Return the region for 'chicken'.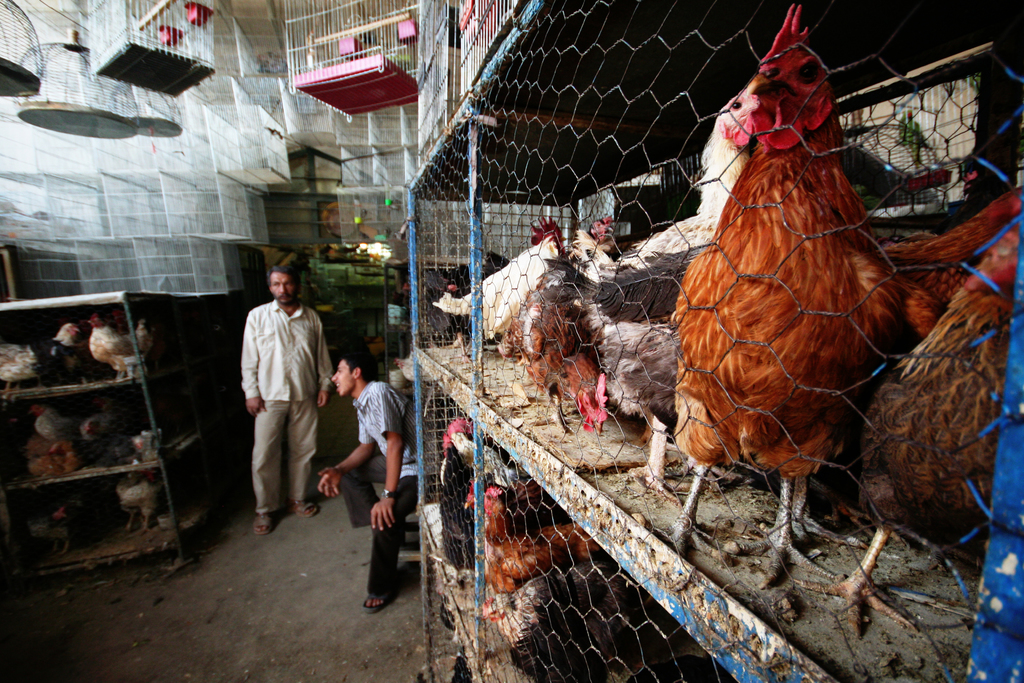
<bbox>86, 314, 150, 377</bbox>.
